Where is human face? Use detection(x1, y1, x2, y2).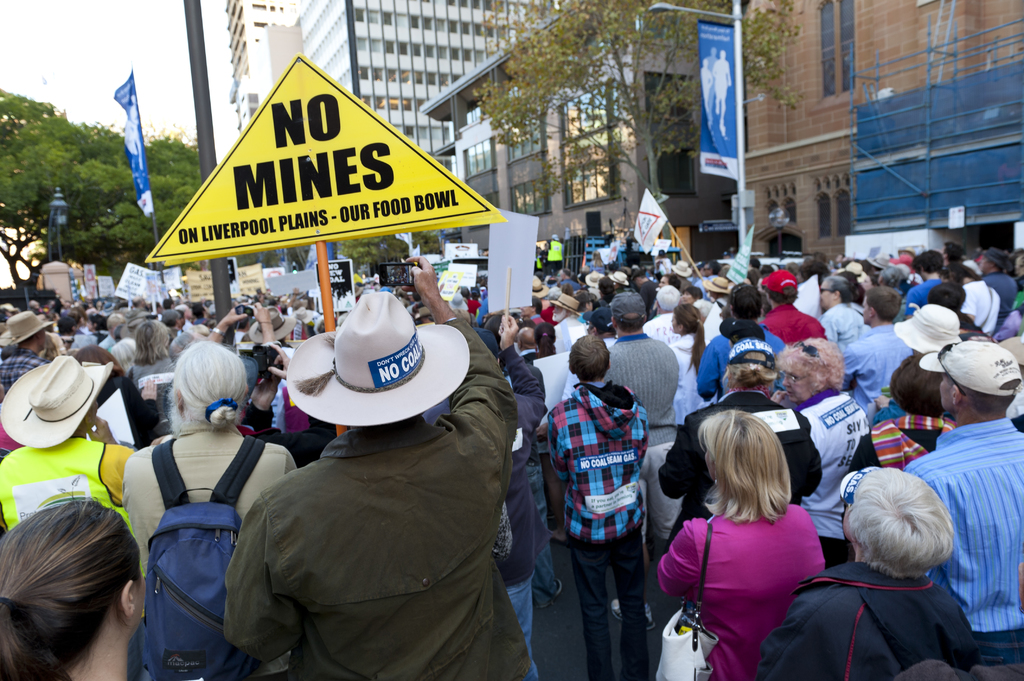
detection(556, 271, 566, 280).
